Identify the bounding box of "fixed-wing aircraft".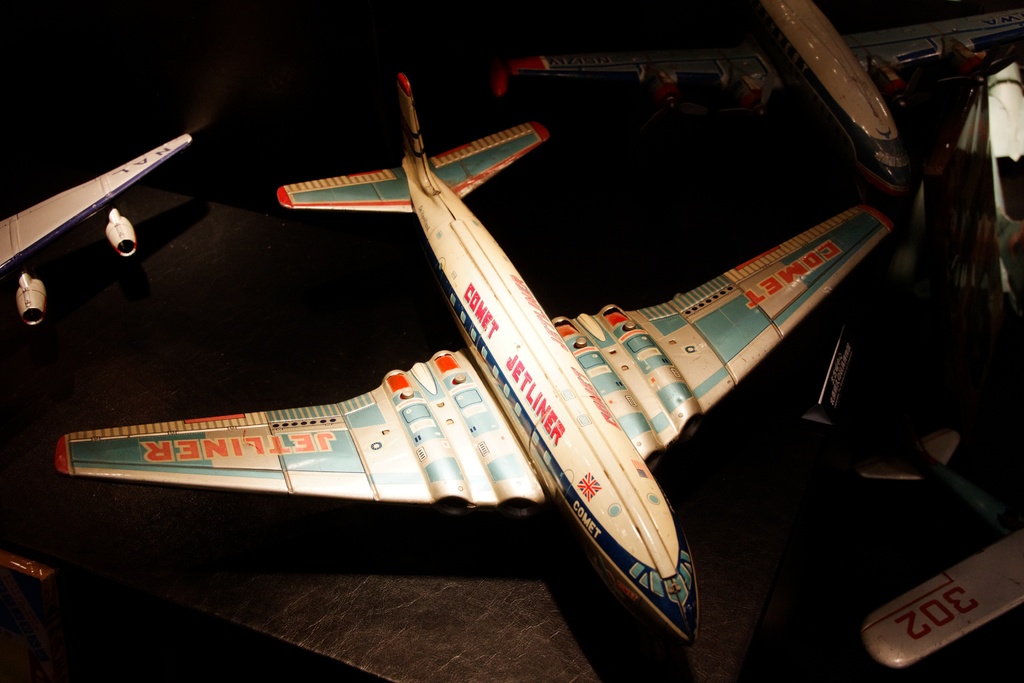
0 129 196 329.
